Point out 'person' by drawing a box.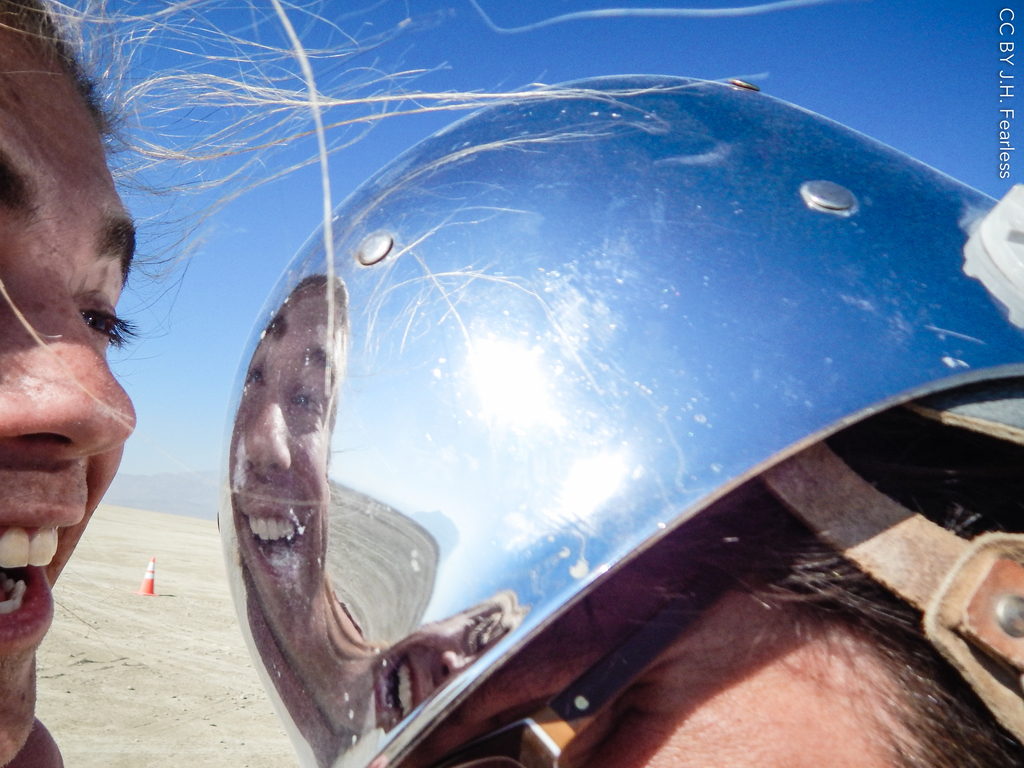
bbox=(223, 72, 1022, 767).
